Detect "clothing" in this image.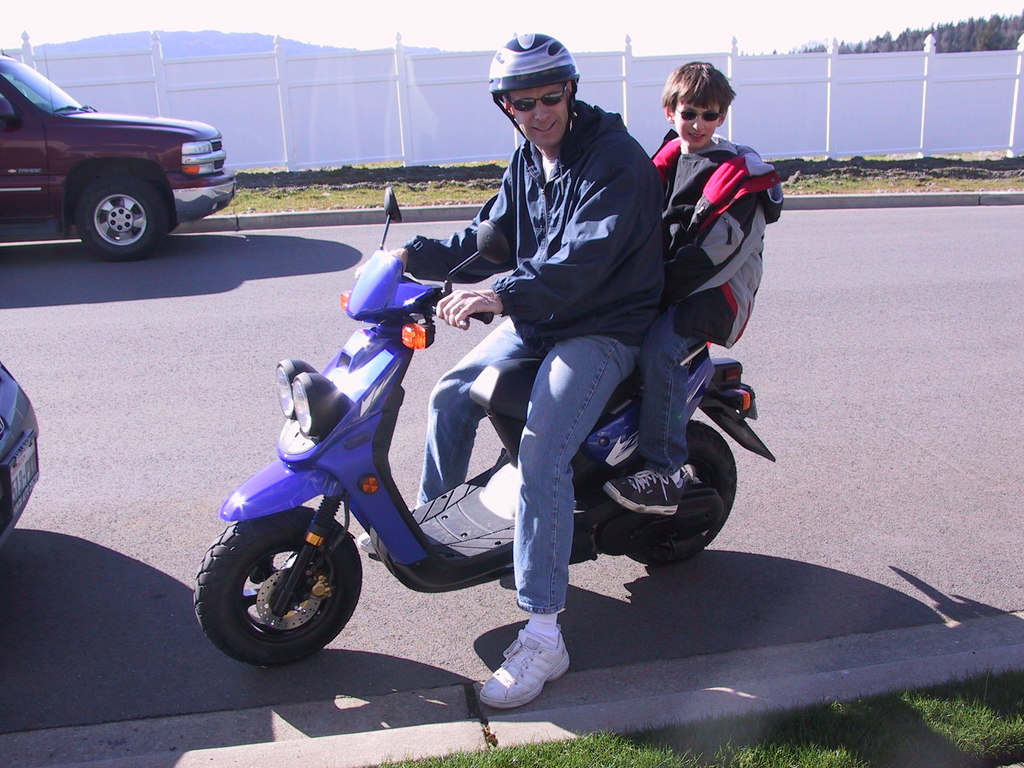
Detection: BBox(413, 100, 664, 614).
